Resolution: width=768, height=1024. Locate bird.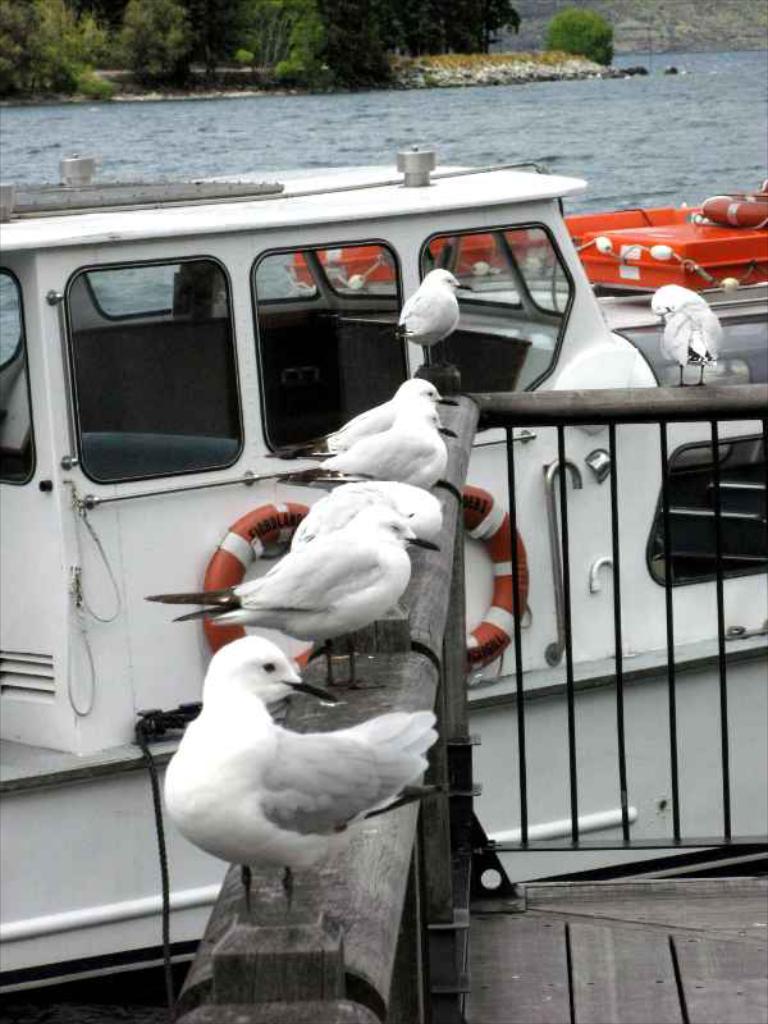
152, 641, 434, 879.
